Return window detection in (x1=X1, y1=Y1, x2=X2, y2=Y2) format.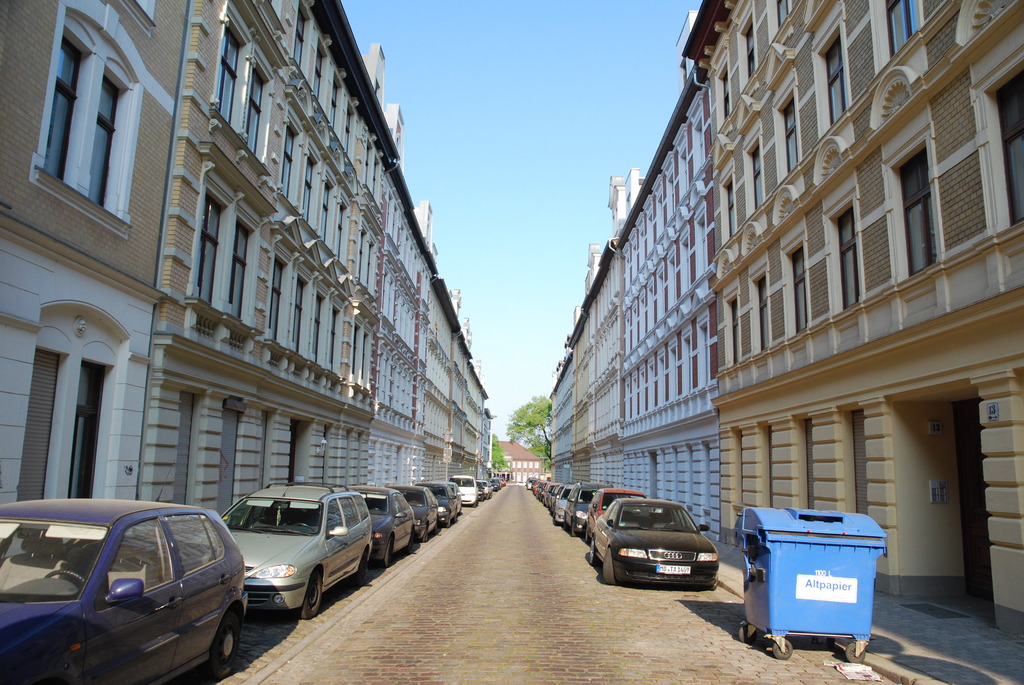
(x1=256, y1=240, x2=305, y2=365).
